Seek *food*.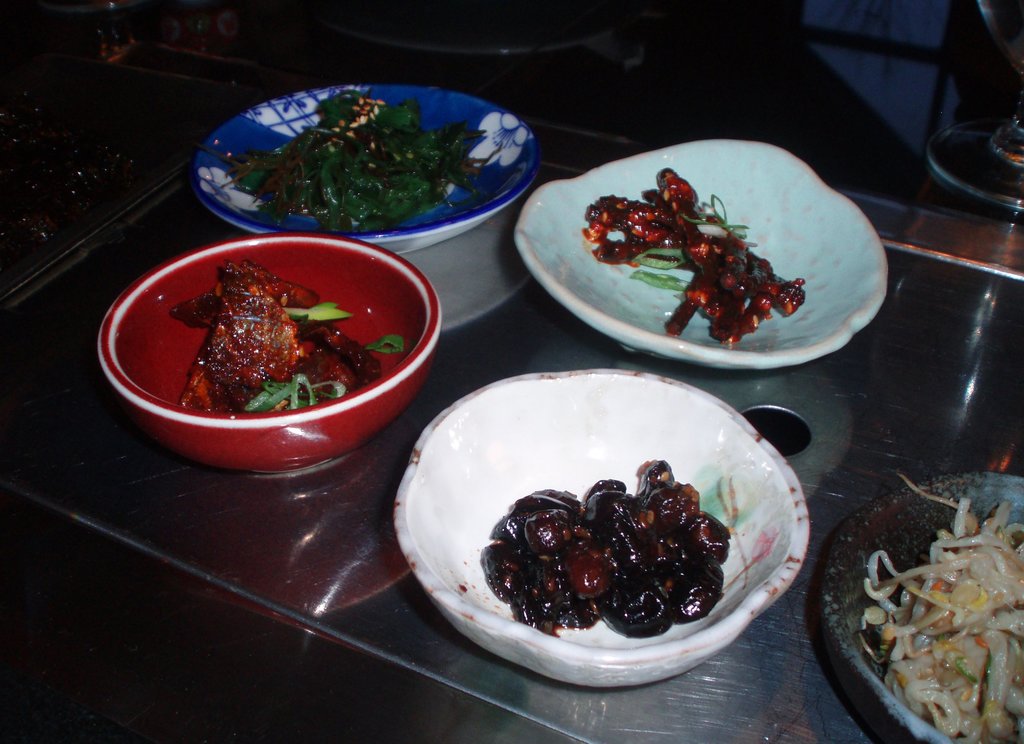
(858,472,1023,743).
